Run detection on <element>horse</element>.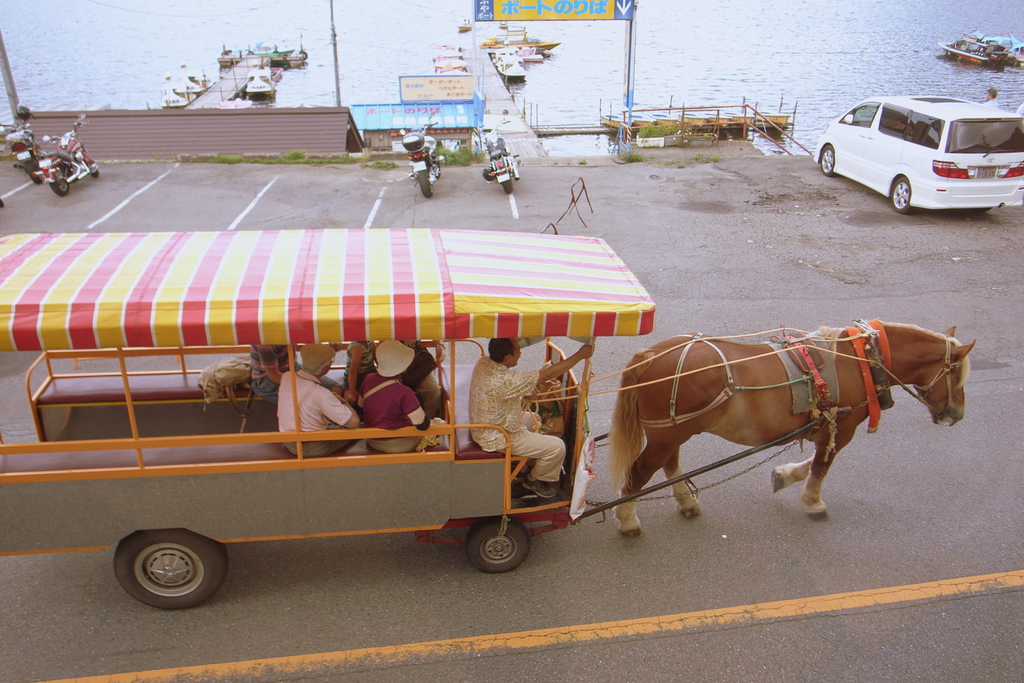
Result: bbox=[607, 325, 973, 537].
